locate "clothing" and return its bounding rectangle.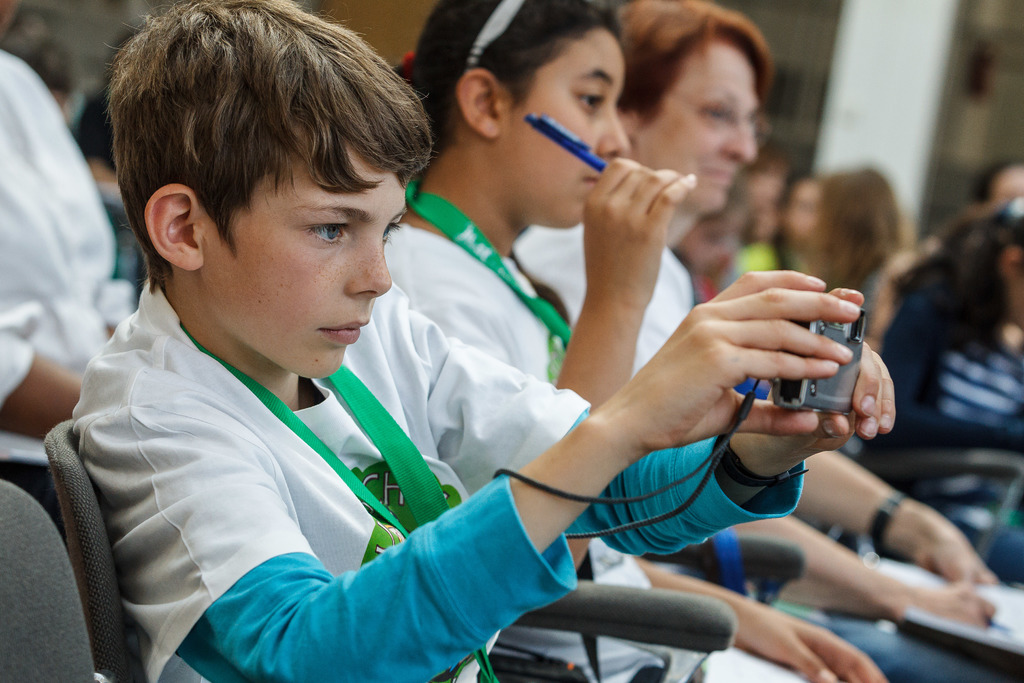
pyautogui.locateOnScreen(51, 270, 627, 675).
